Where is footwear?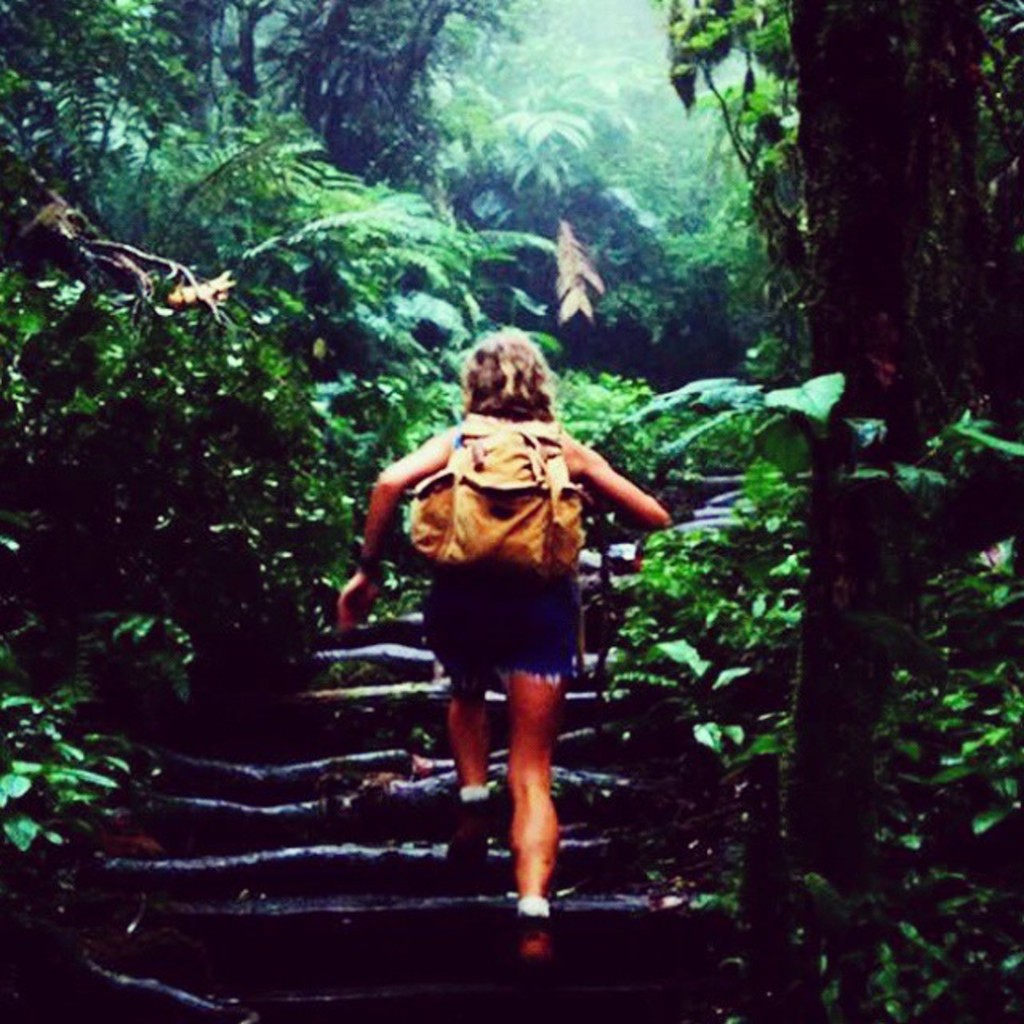
Rect(510, 910, 558, 965).
